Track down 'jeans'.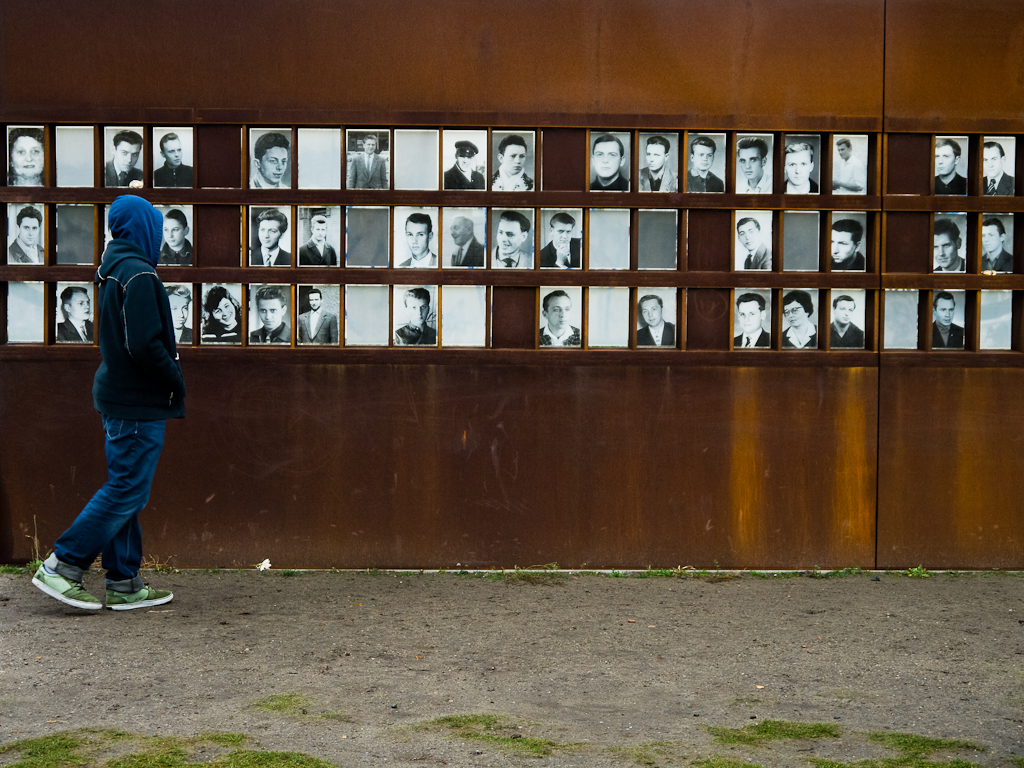
Tracked to bbox=[35, 389, 158, 606].
